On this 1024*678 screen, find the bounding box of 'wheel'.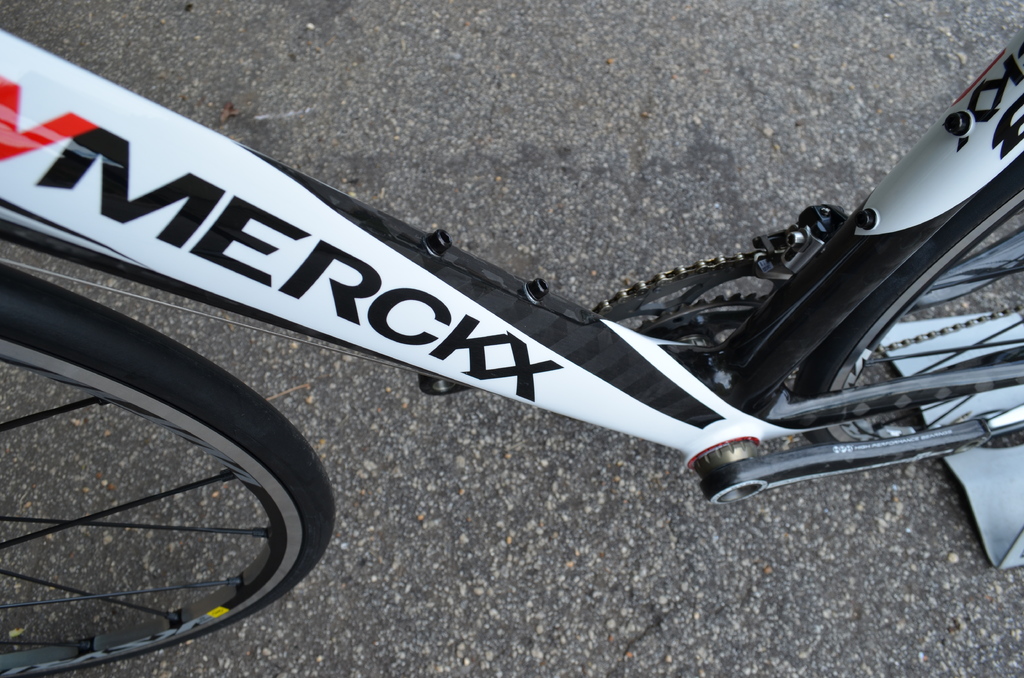
Bounding box: [794, 159, 1023, 437].
